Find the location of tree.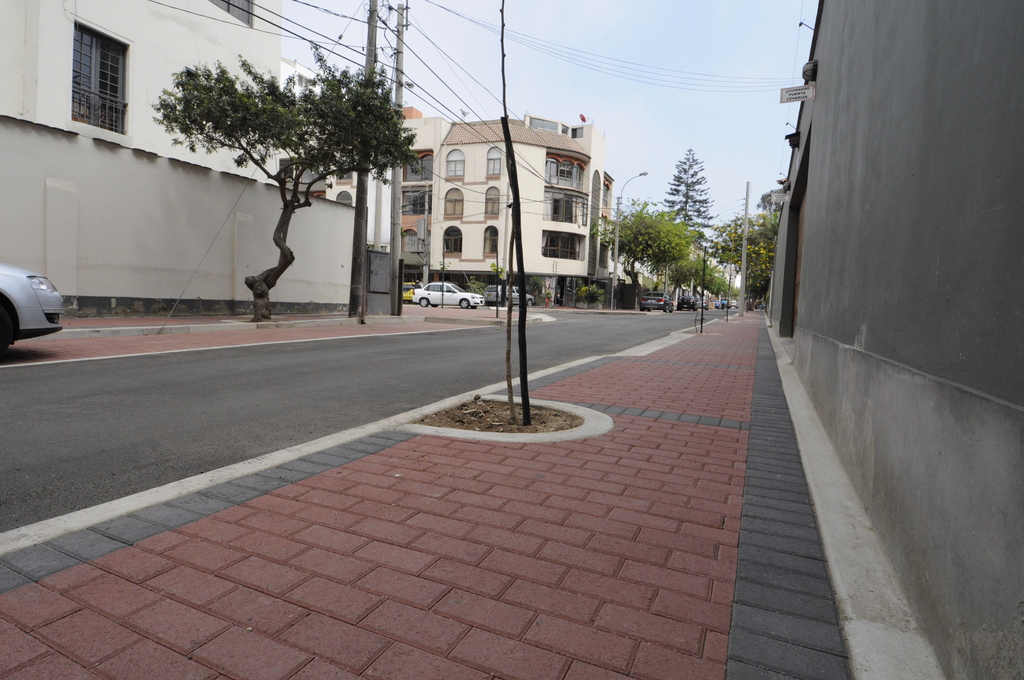
Location: {"left": 711, "top": 215, "right": 781, "bottom": 316}.
